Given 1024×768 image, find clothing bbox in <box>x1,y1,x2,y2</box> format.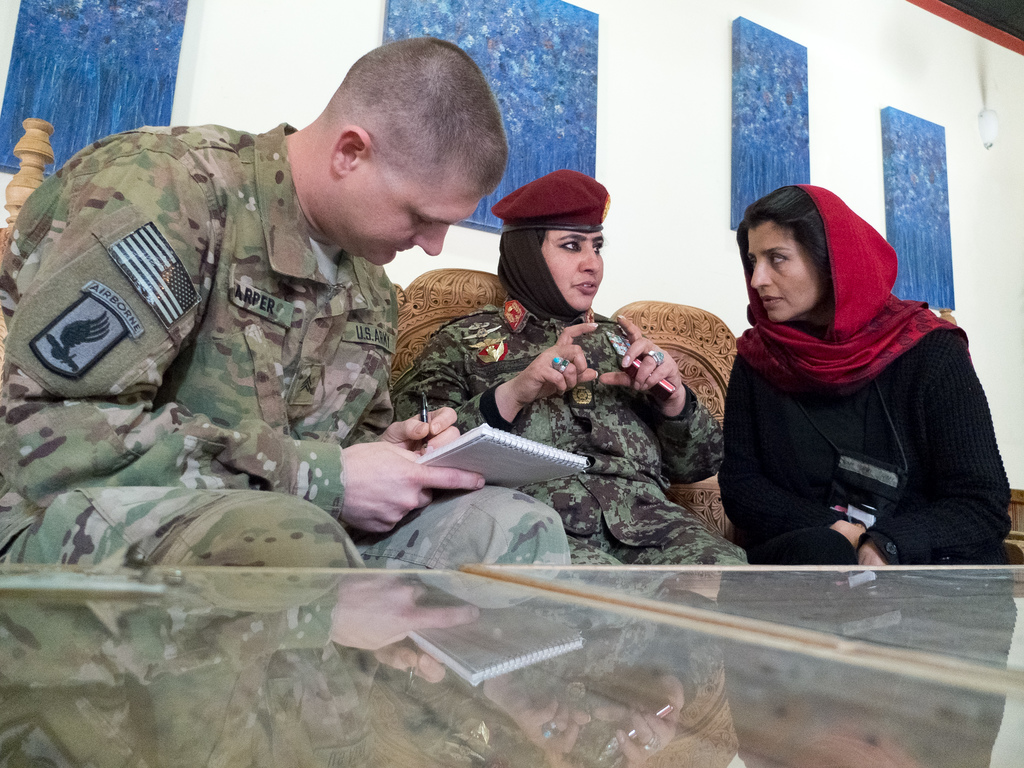
<box>0,119,570,573</box>.
